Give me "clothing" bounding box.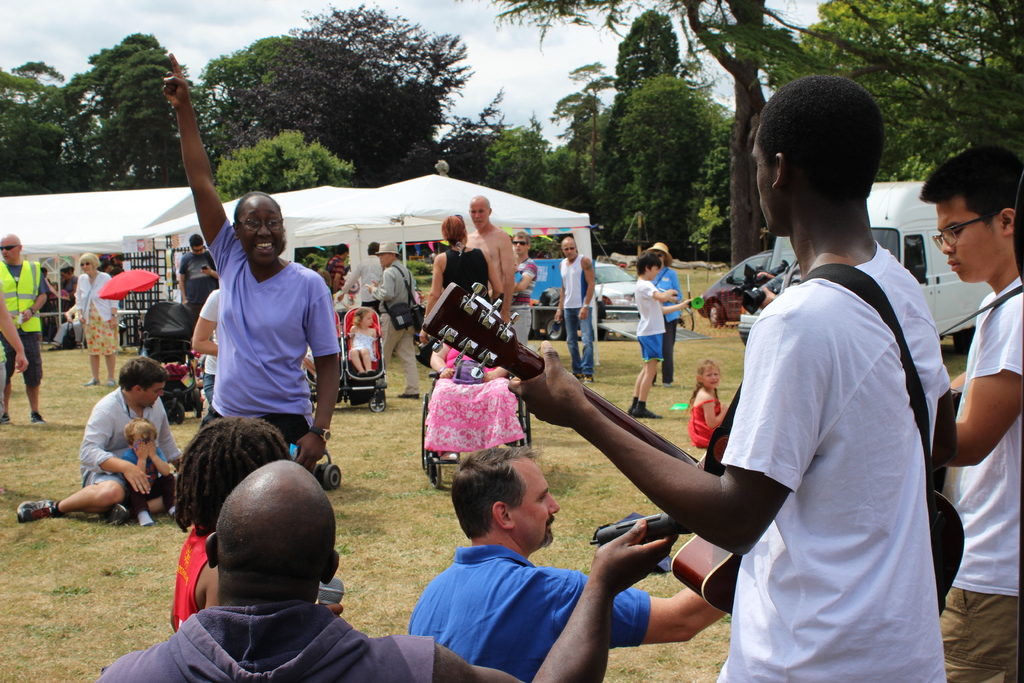
(370,261,421,391).
